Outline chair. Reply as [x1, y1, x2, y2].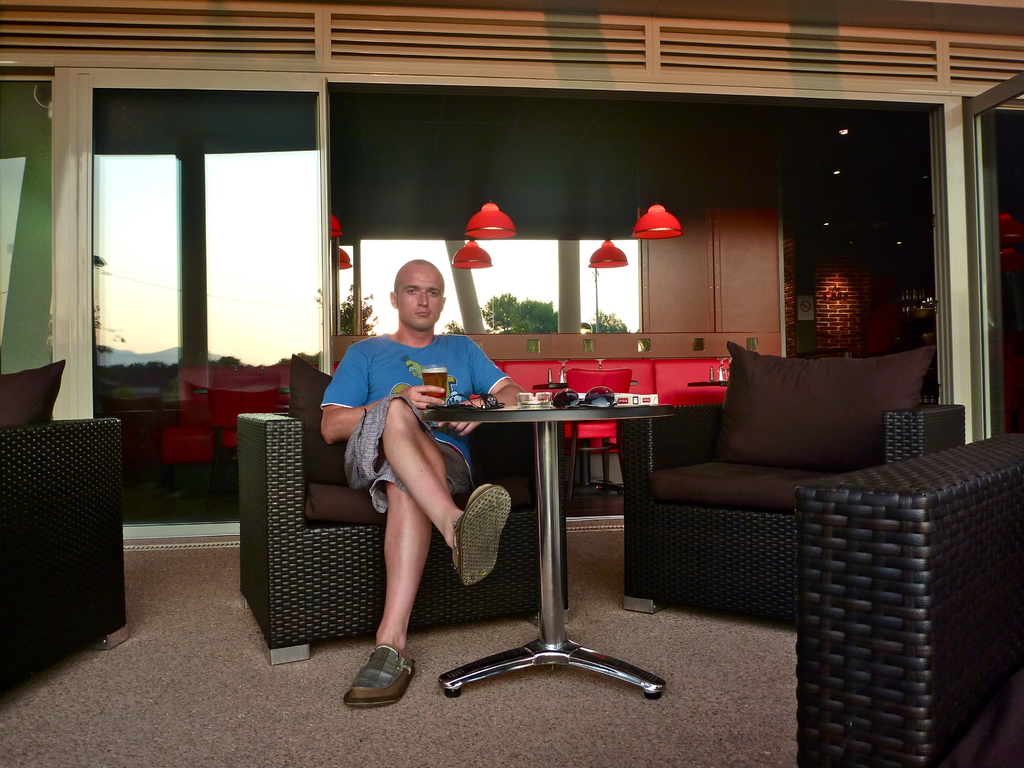
[621, 348, 969, 631].
